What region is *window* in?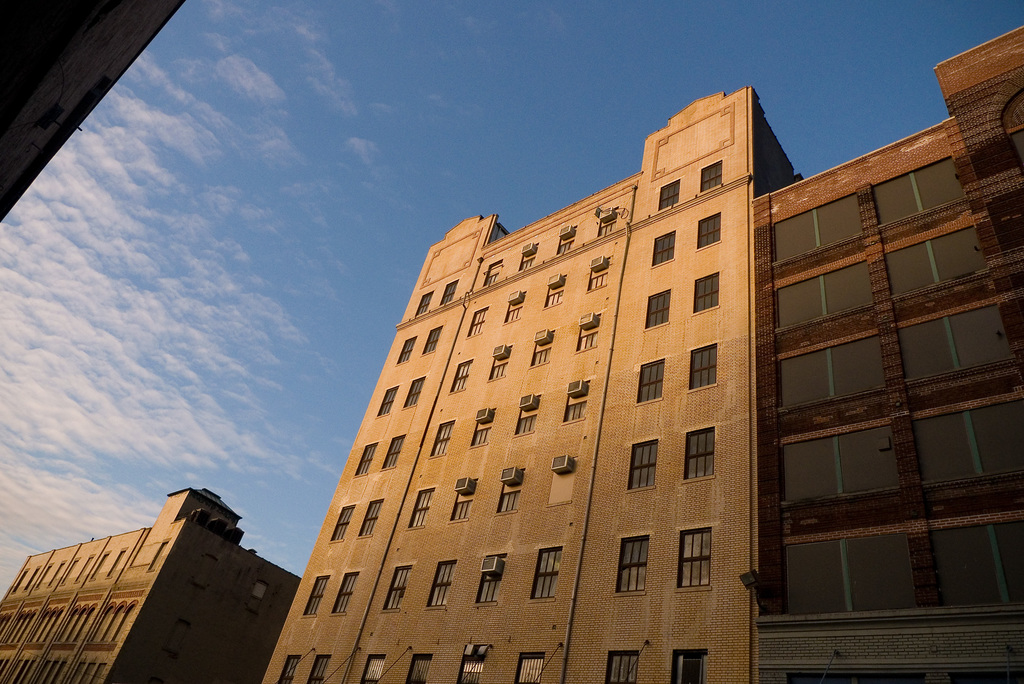
<box>465,304,485,336</box>.
